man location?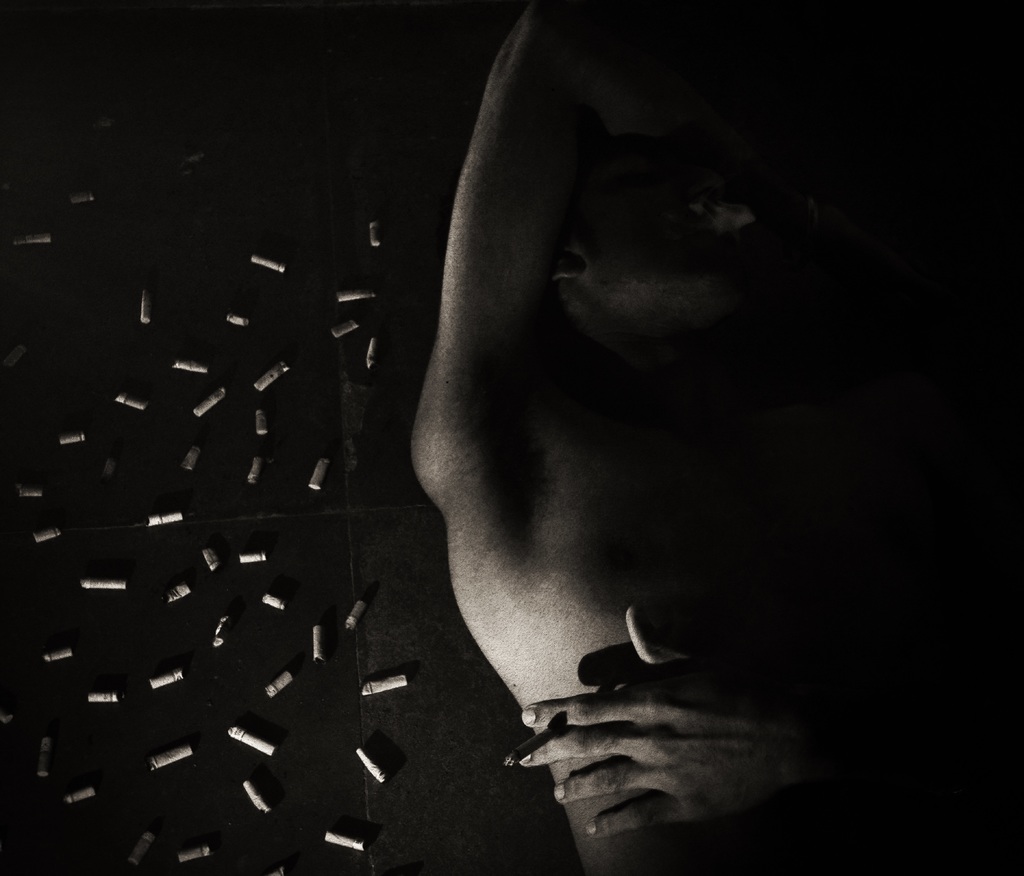
bbox(351, 82, 922, 770)
